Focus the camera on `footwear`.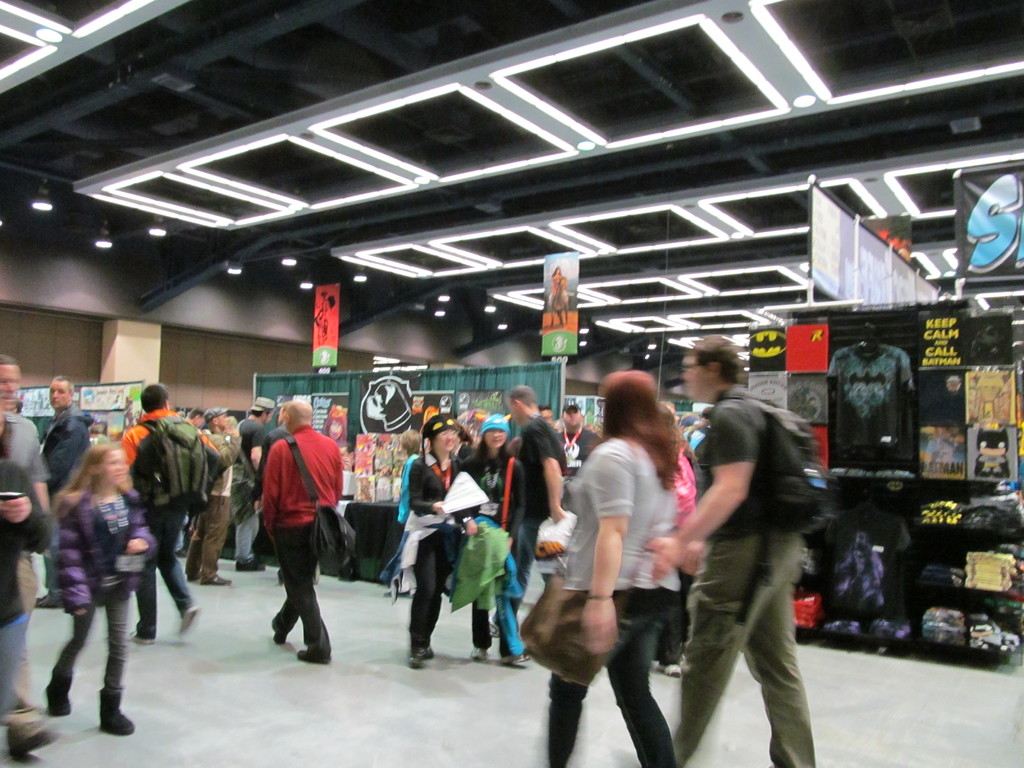
Focus region: [left=402, top=643, right=415, bottom=678].
